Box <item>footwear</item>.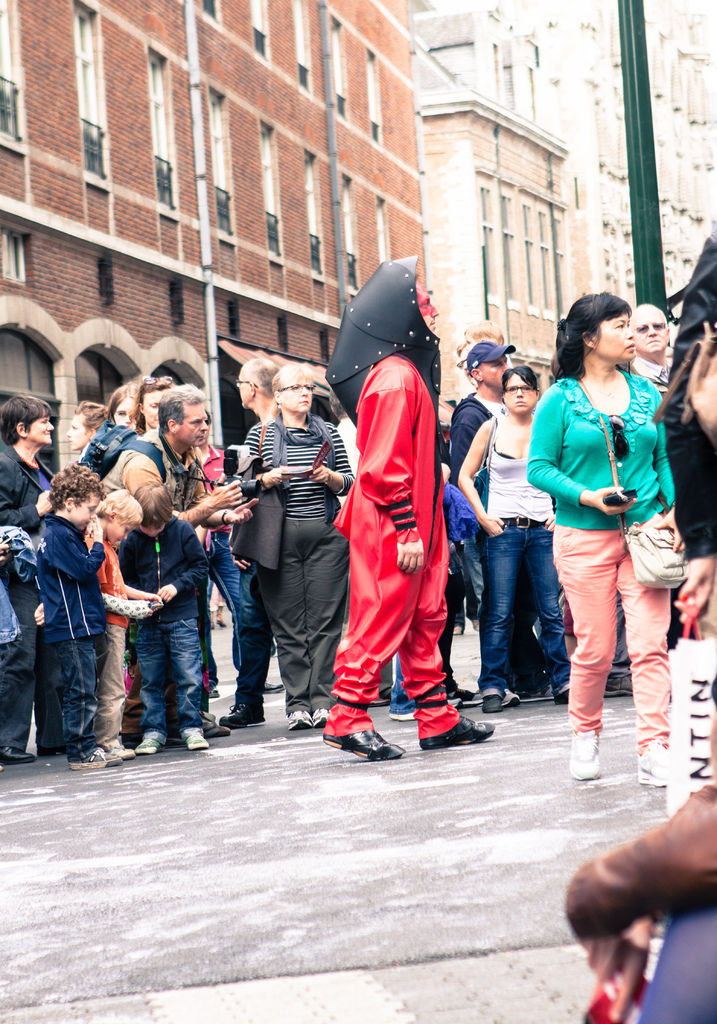
l=601, t=676, r=640, b=693.
